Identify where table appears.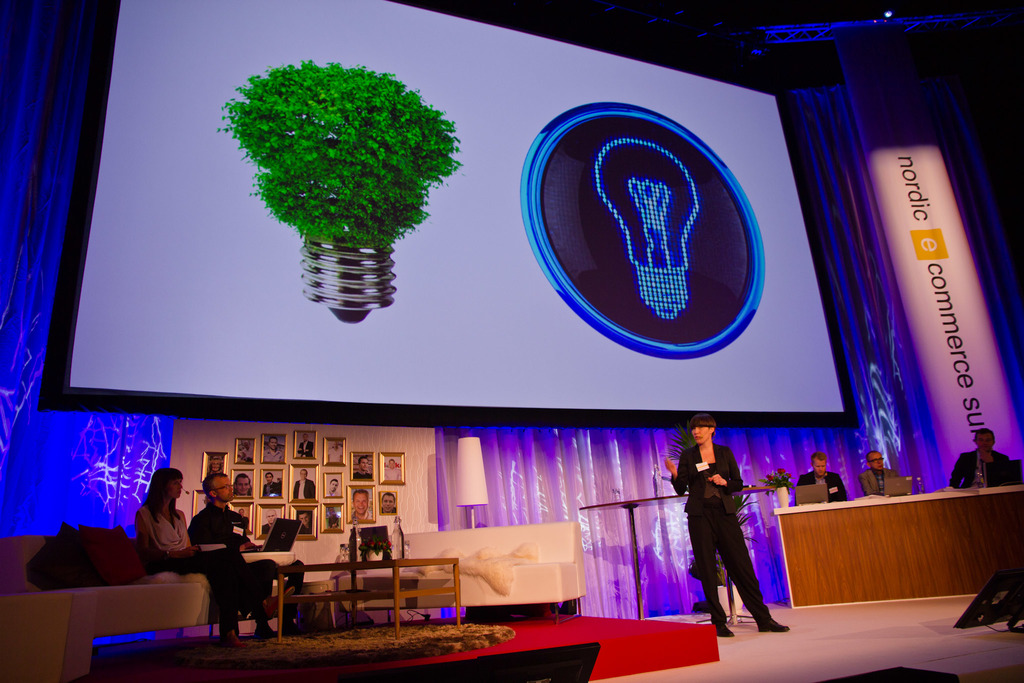
Appears at box=[778, 483, 1012, 630].
